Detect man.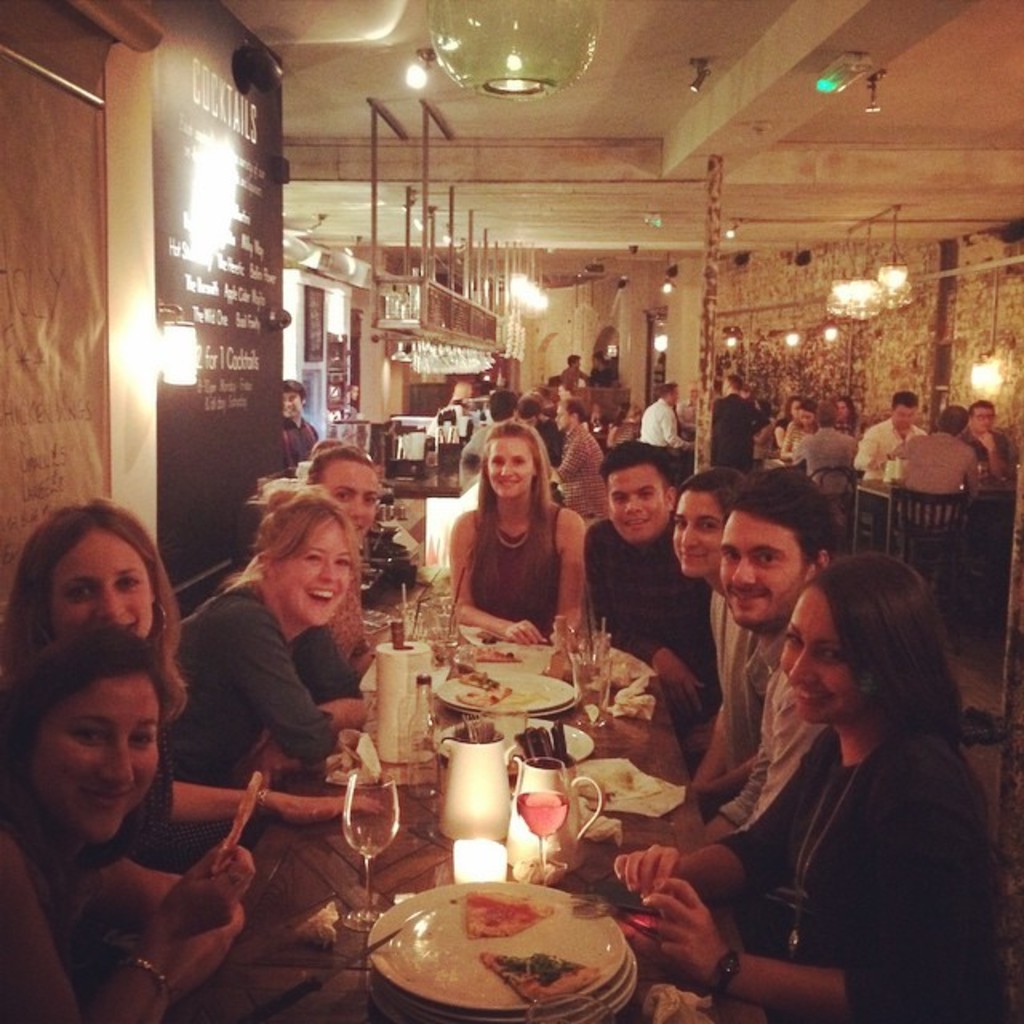
Detected at detection(578, 438, 715, 690).
